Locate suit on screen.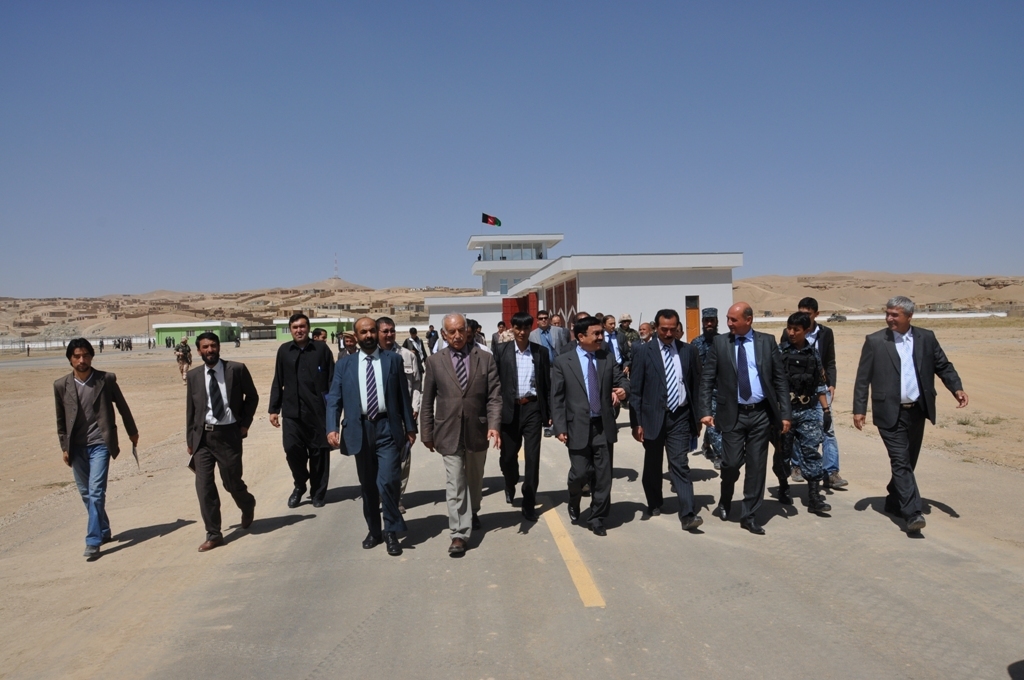
On screen at x1=50, y1=370, x2=138, y2=467.
